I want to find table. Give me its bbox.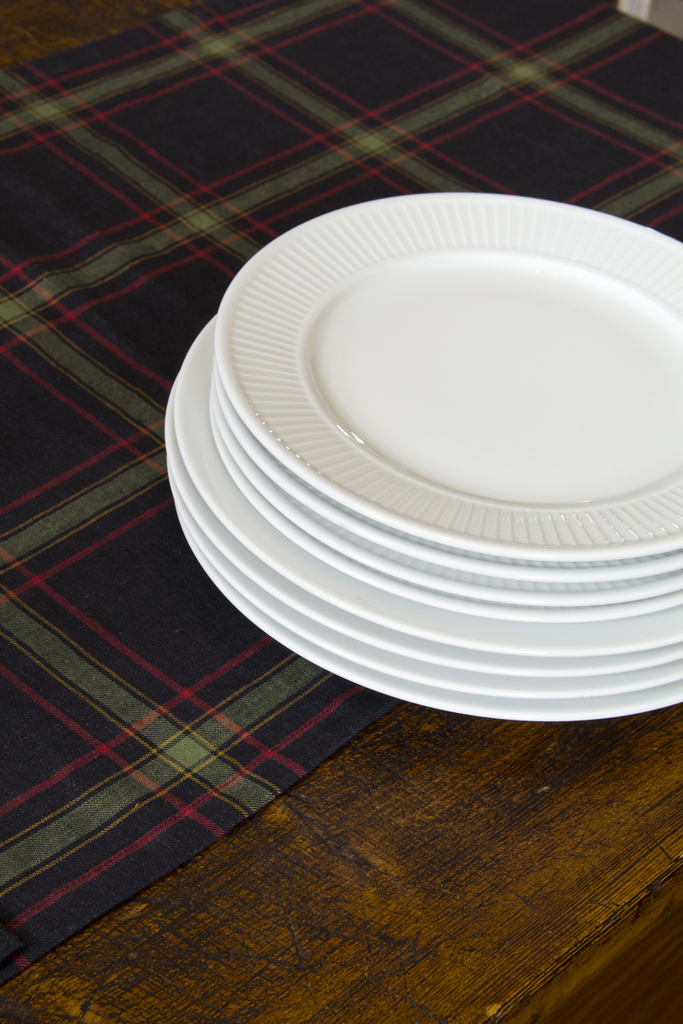
l=0, t=0, r=682, b=1023.
